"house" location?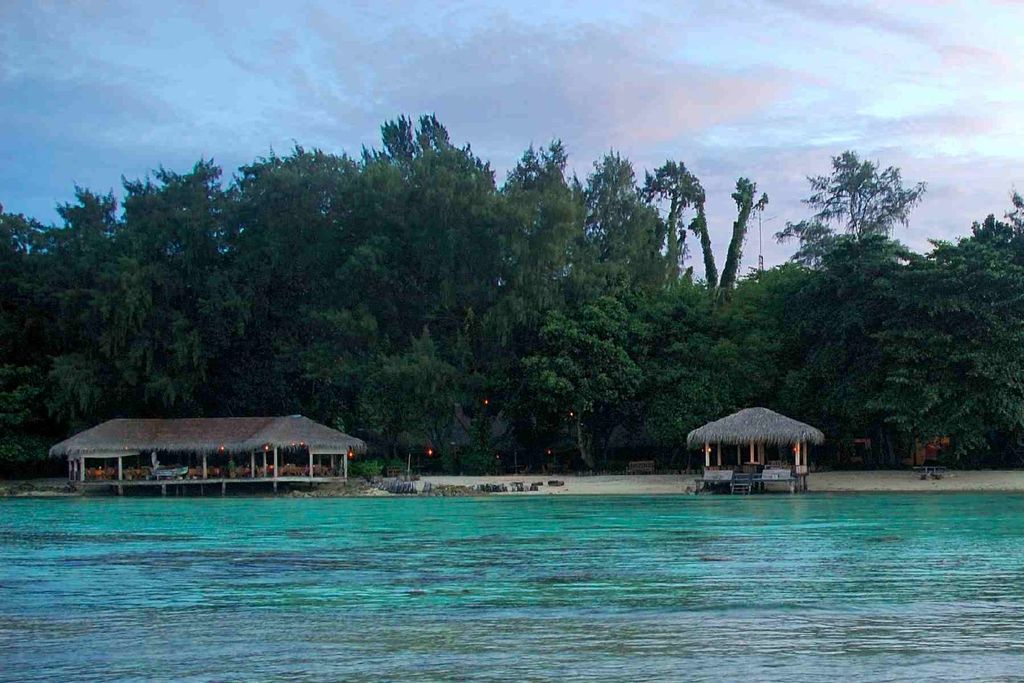
[x1=53, y1=401, x2=389, y2=497]
